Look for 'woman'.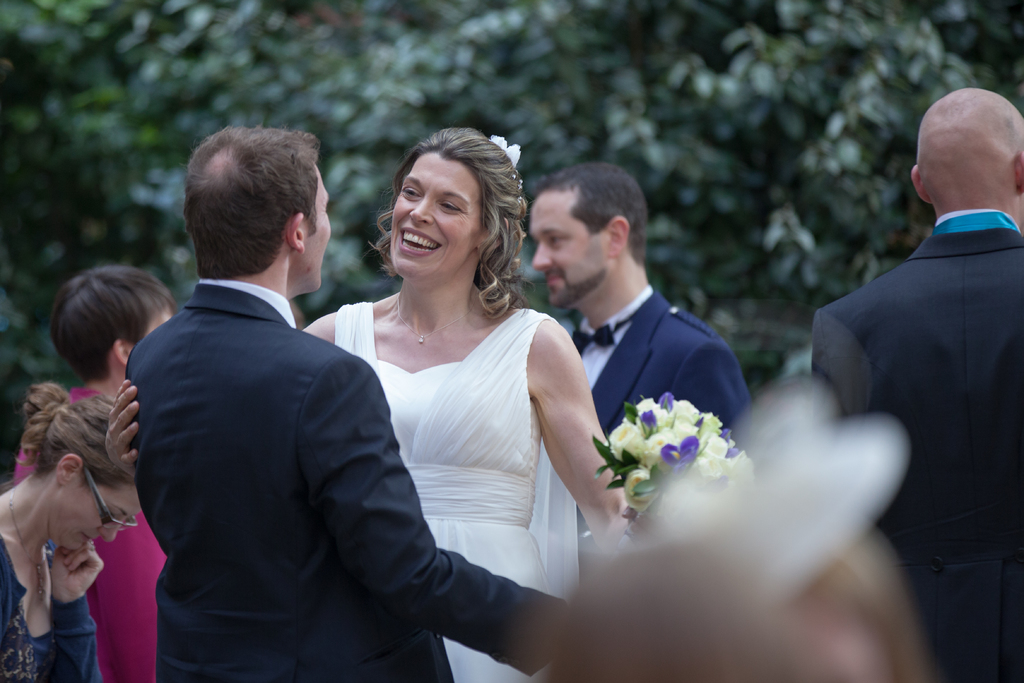
Found: left=104, top=127, right=630, bottom=682.
